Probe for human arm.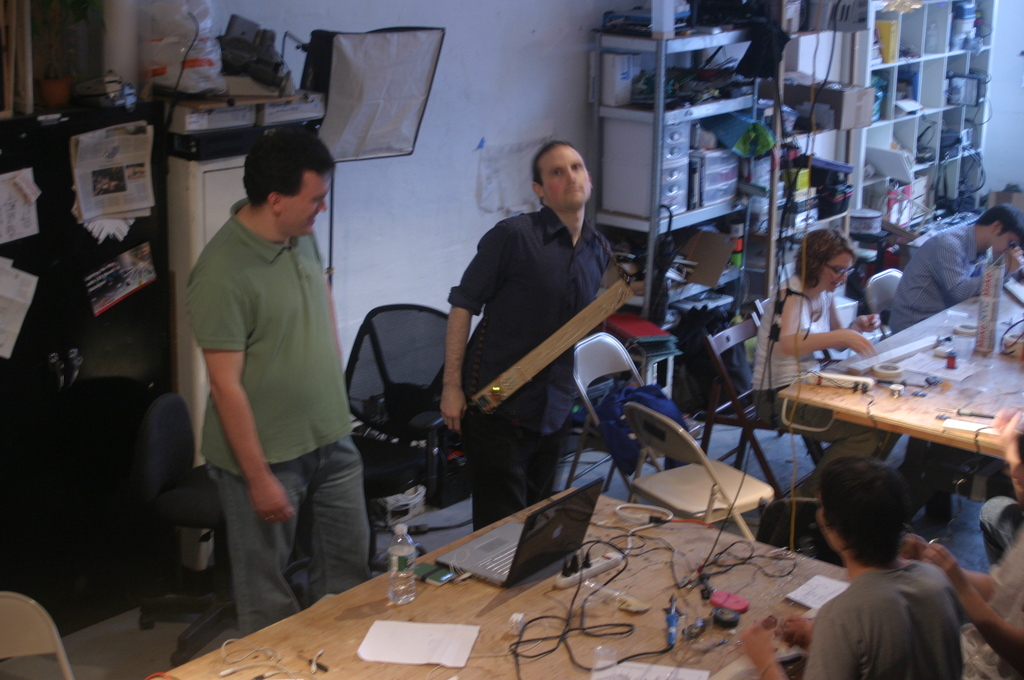
Probe result: (916, 538, 1023, 679).
